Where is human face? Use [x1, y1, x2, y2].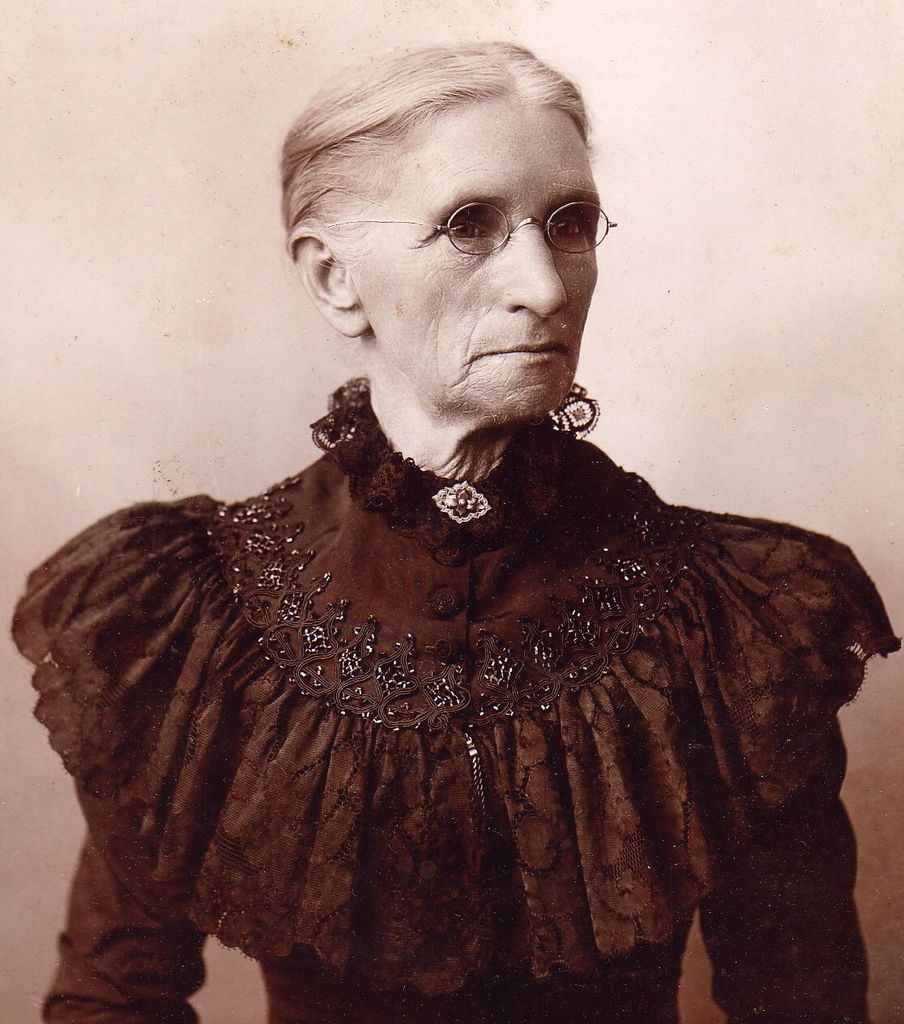
[361, 100, 601, 420].
